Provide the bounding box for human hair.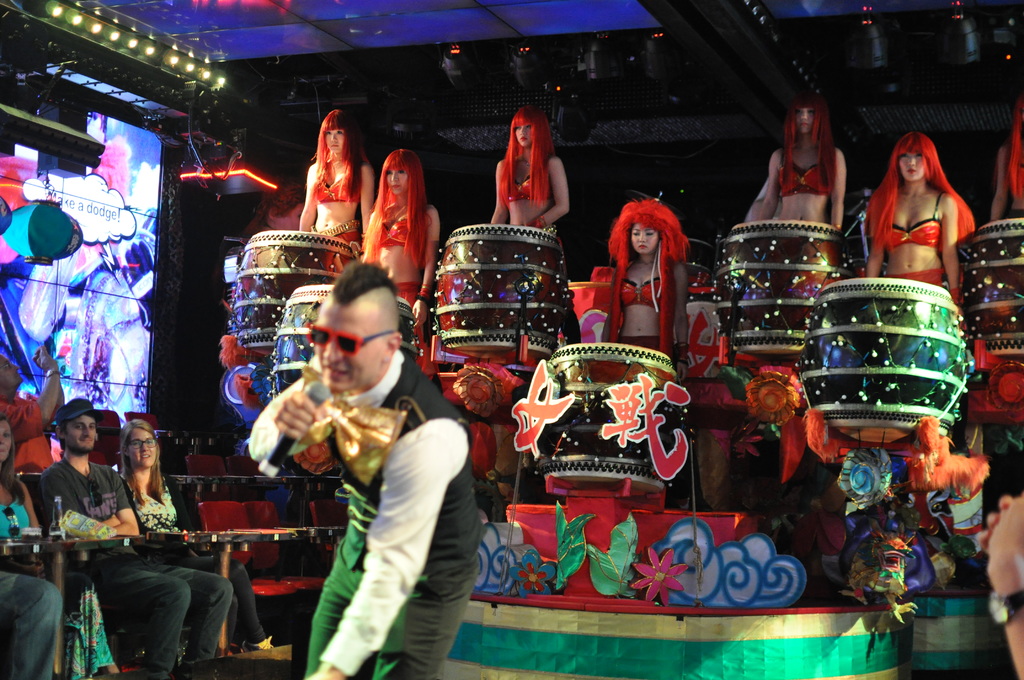
l=362, t=145, r=427, b=269.
